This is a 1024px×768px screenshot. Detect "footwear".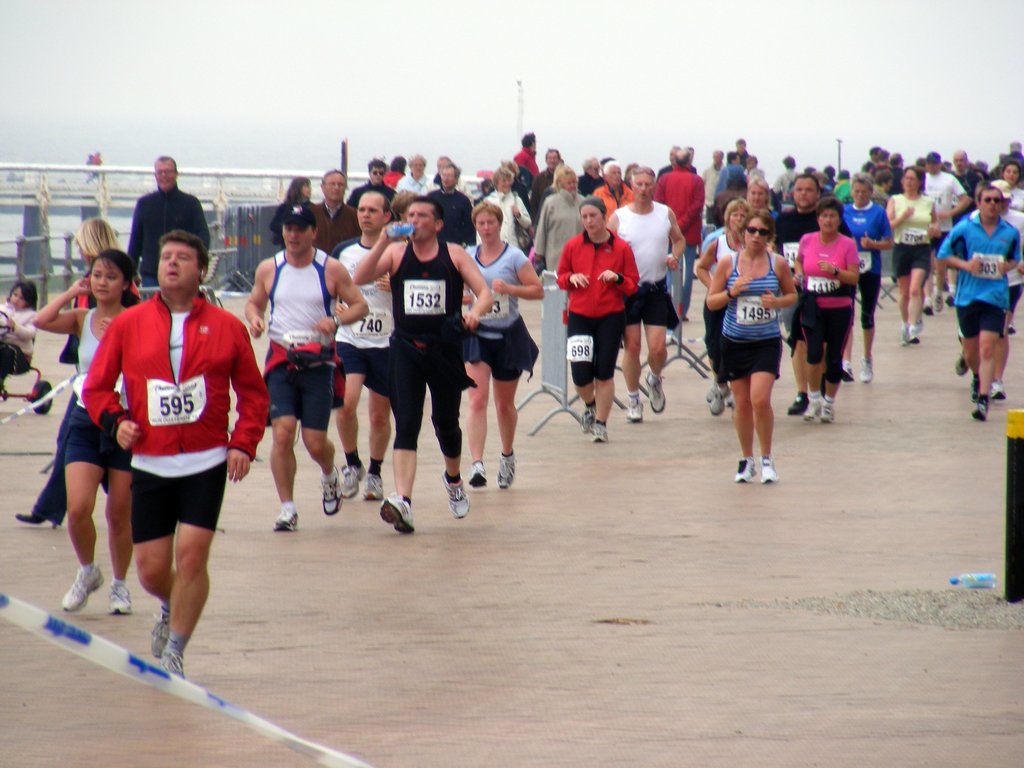
(x1=319, y1=465, x2=348, y2=518).
